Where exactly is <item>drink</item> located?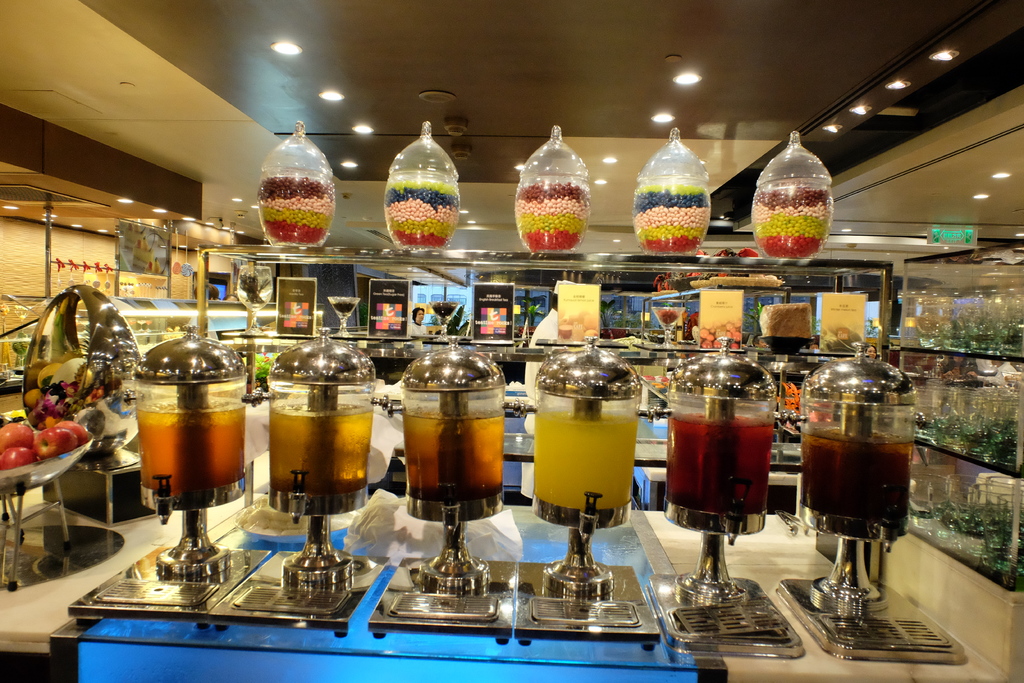
Its bounding box is <box>531,404,641,517</box>.
